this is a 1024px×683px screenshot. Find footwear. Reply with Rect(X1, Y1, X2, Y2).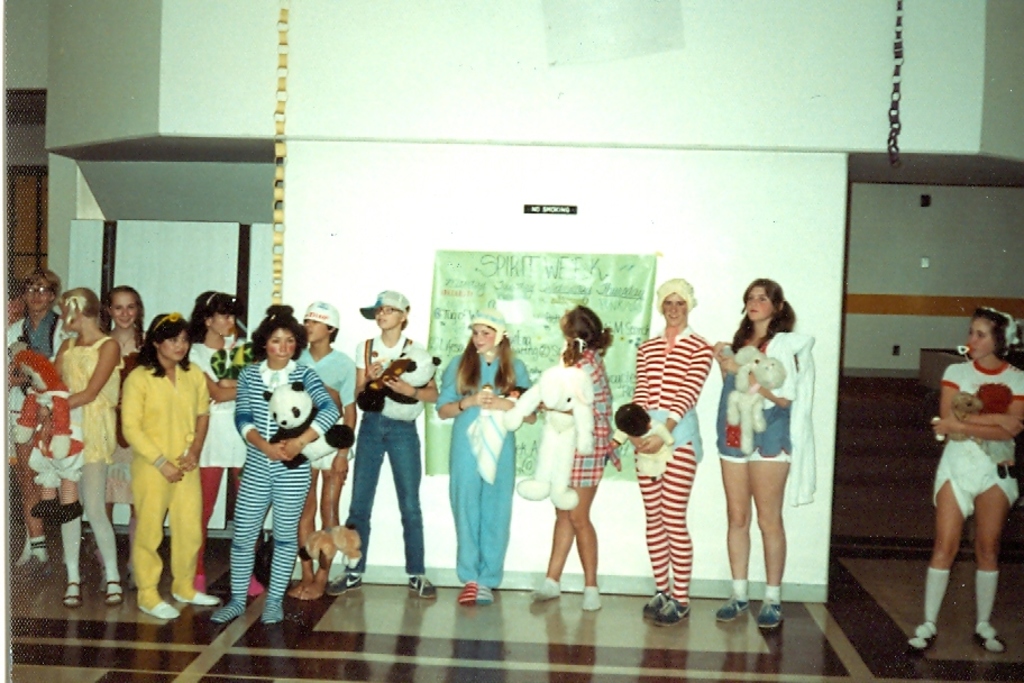
Rect(713, 594, 751, 617).
